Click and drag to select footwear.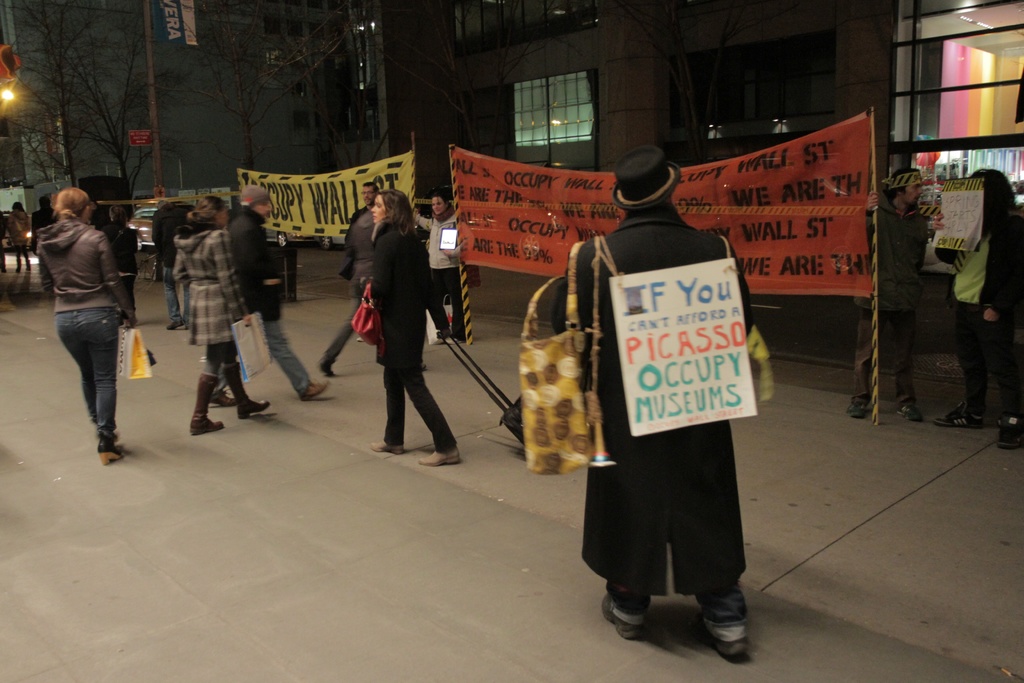
Selection: bbox=[305, 381, 331, 402].
